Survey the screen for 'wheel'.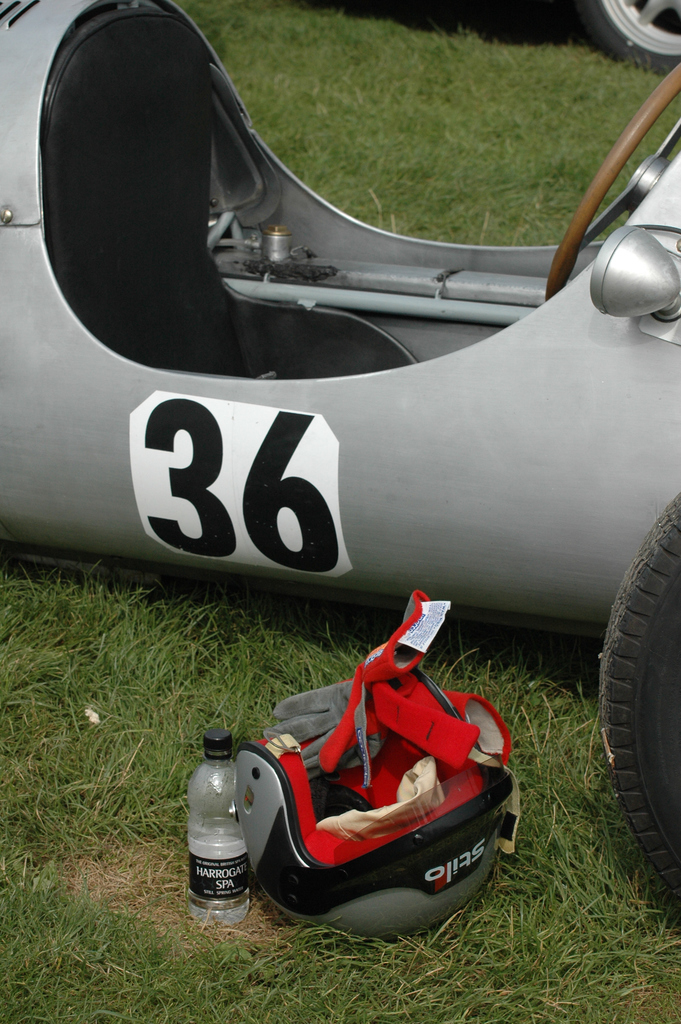
Survey found: <region>576, 0, 680, 71</region>.
